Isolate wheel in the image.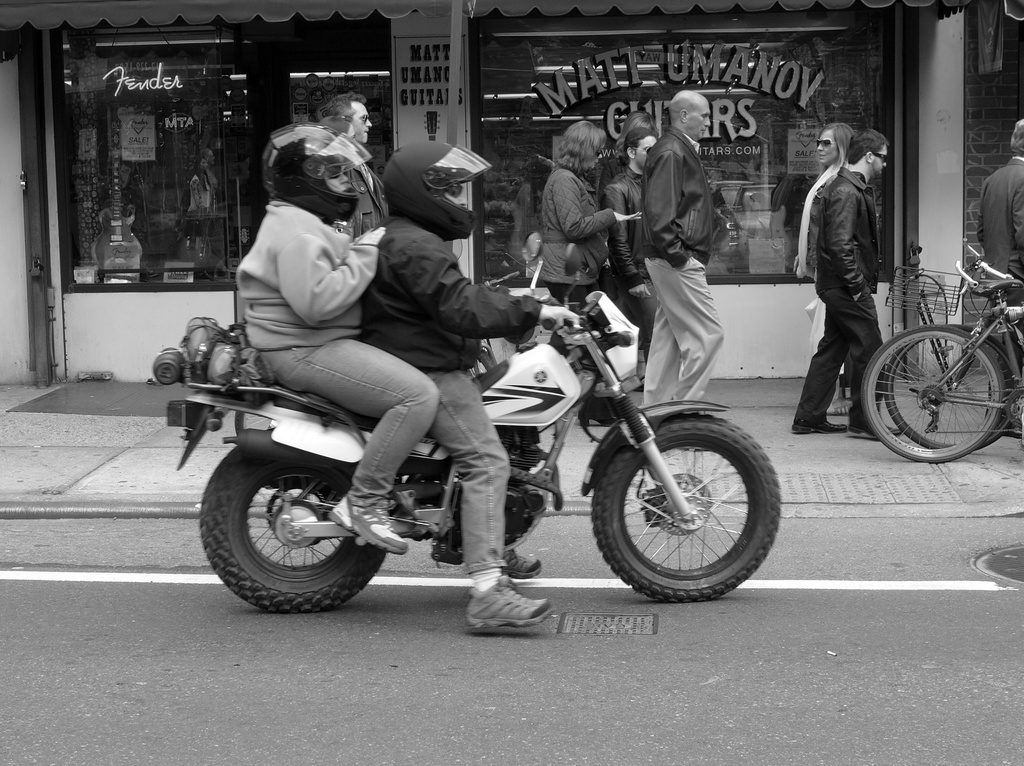
Isolated region: {"x1": 590, "y1": 412, "x2": 783, "y2": 602}.
